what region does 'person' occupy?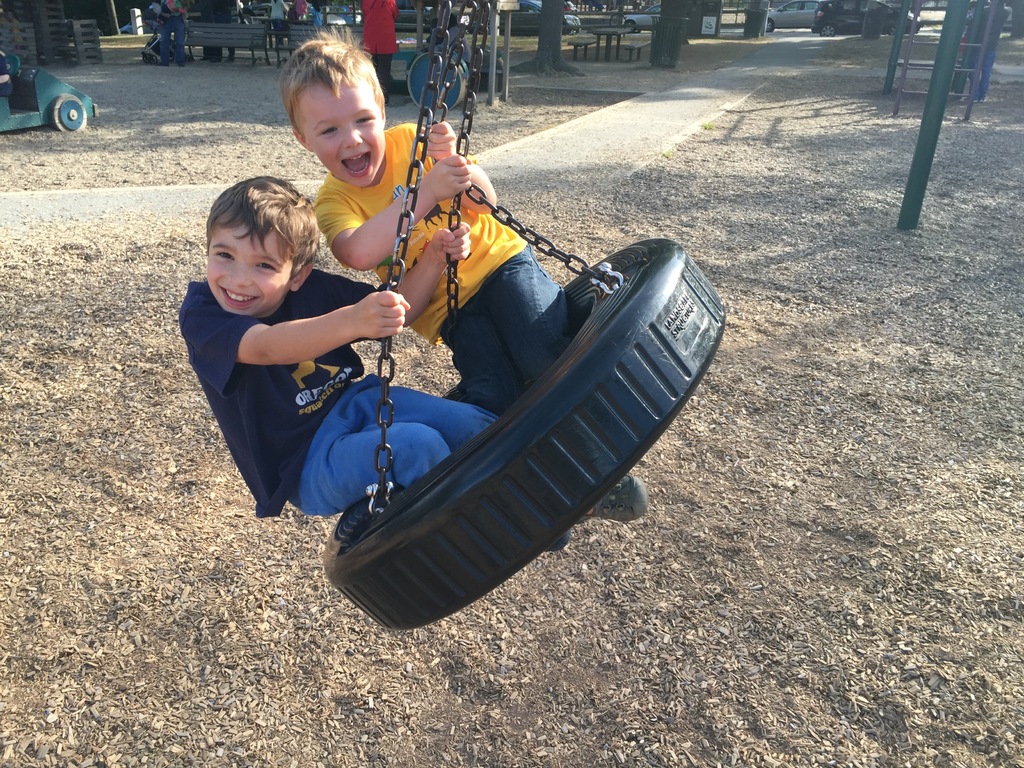
left=362, top=0, right=399, bottom=101.
